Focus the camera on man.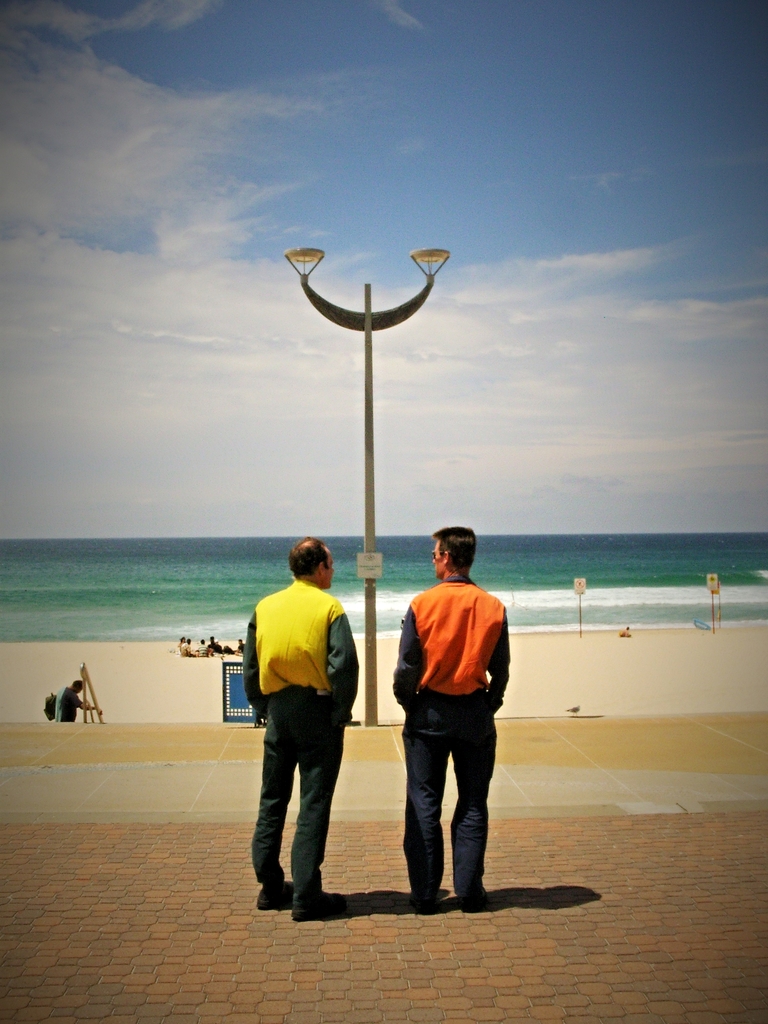
Focus region: (x1=240, y1=535, x2=359, y2=922).
